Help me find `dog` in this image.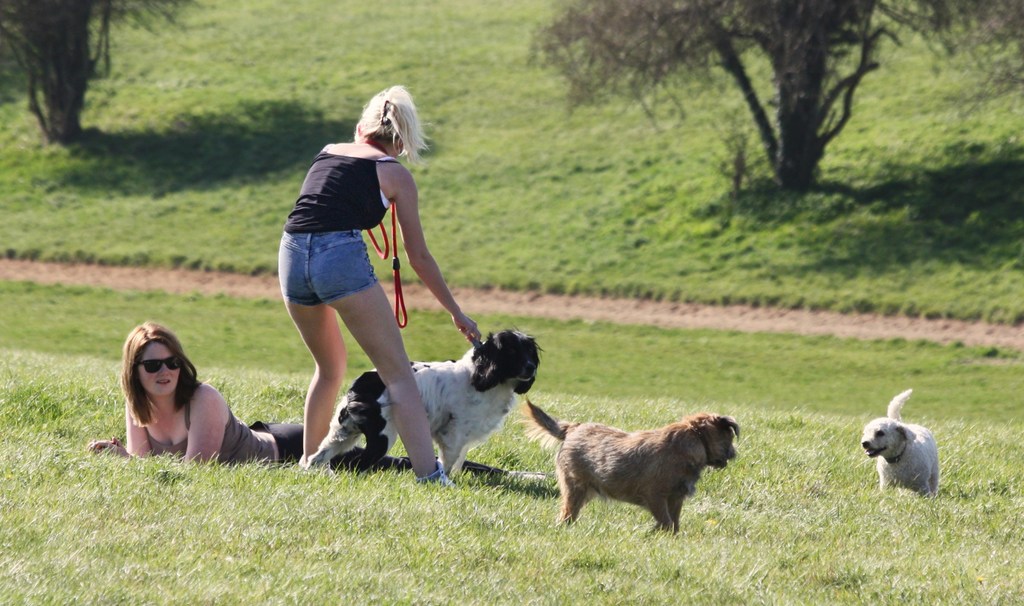
Found it: [511, 391, 742, 539].
